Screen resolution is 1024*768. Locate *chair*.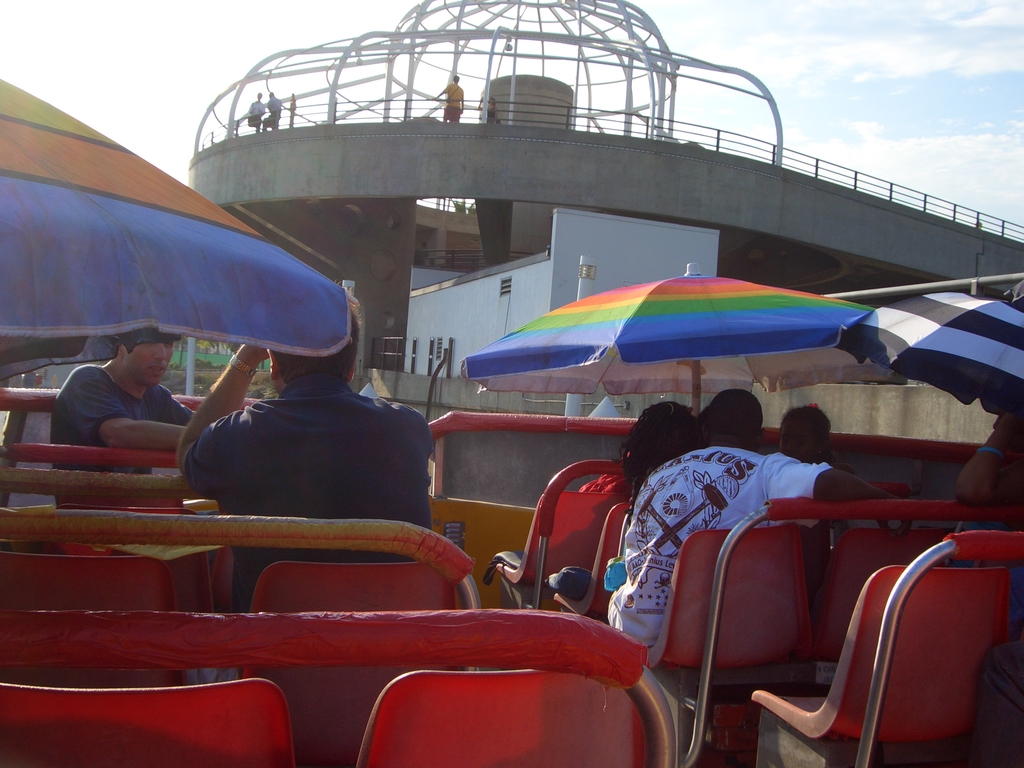
<region>55, 503, 214, 620</region>.
